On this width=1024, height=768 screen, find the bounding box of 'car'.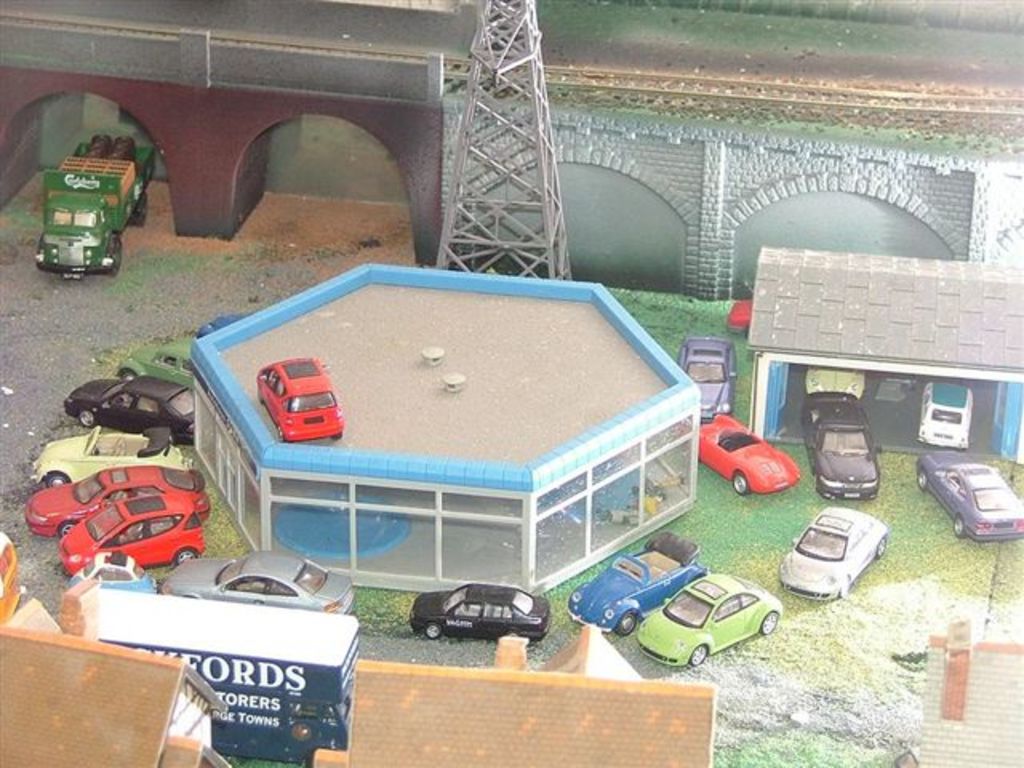
Bounding box: <region>638, 570, 786, 670</region>.
